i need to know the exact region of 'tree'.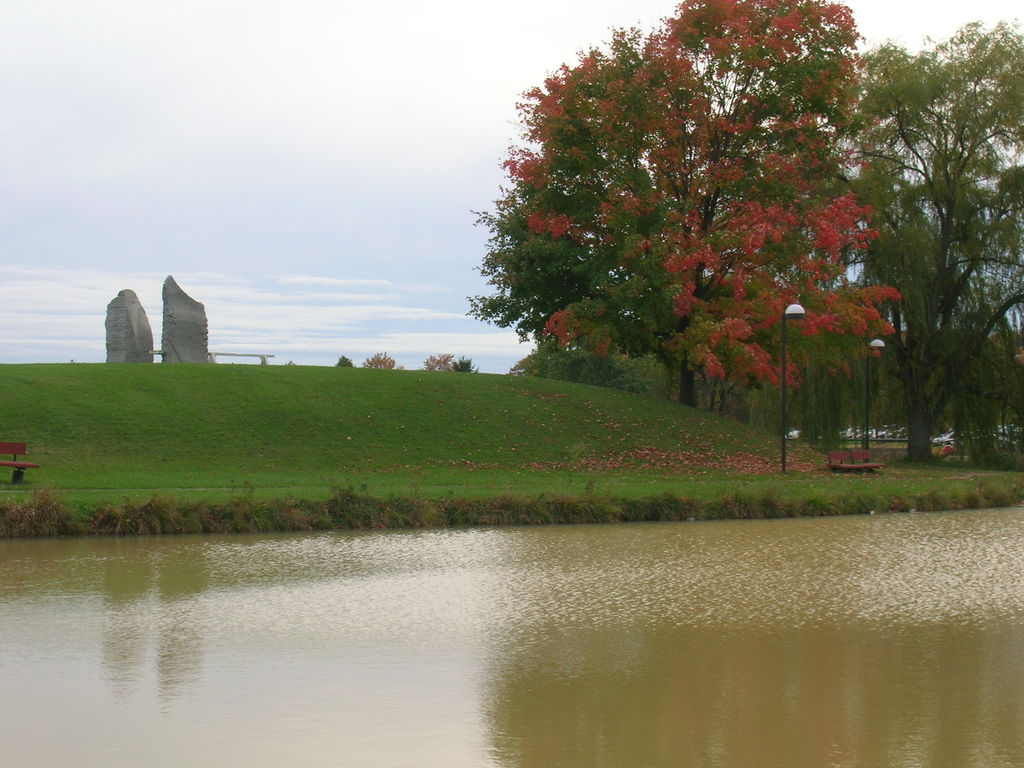
Region: region(333, 356, 355, 368).
